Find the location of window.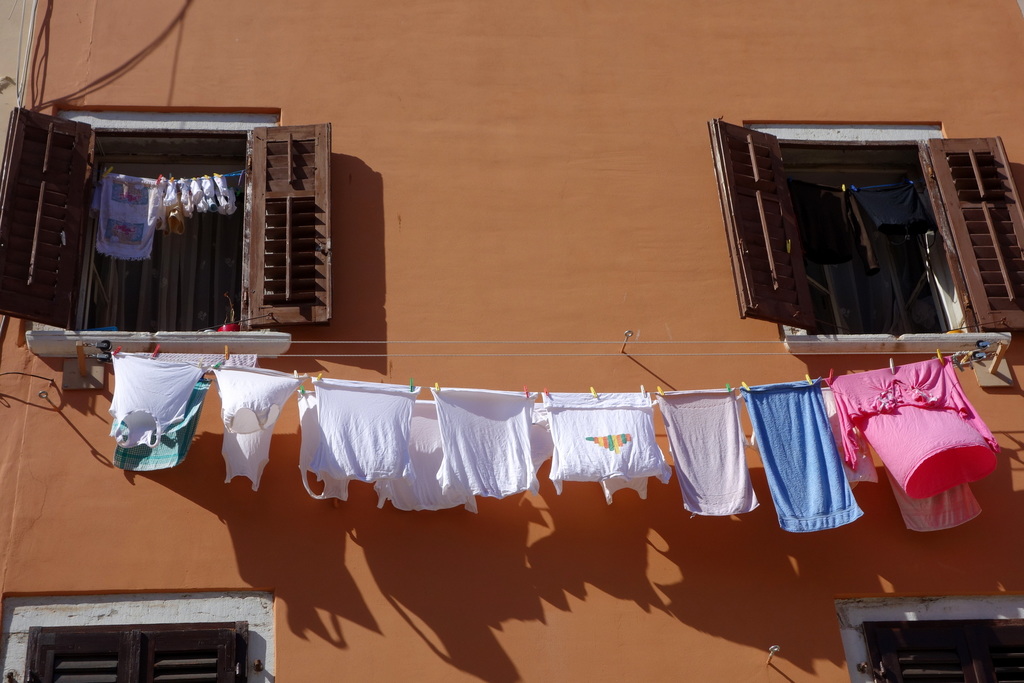
Location: rect(713, 120, 1023, 357).
